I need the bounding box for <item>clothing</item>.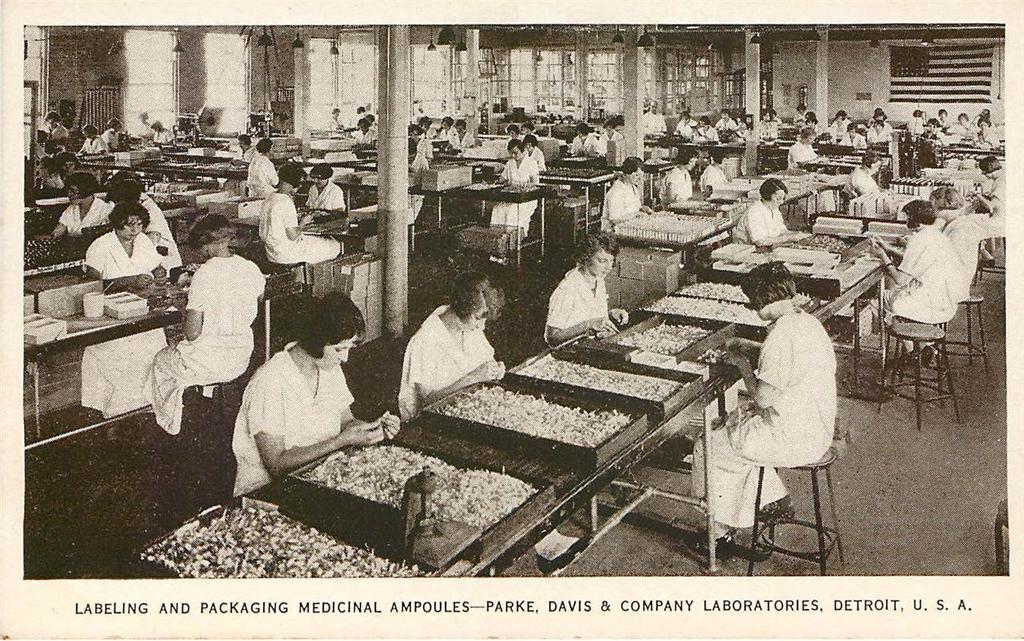
Here it is: 608:176:642:226.
